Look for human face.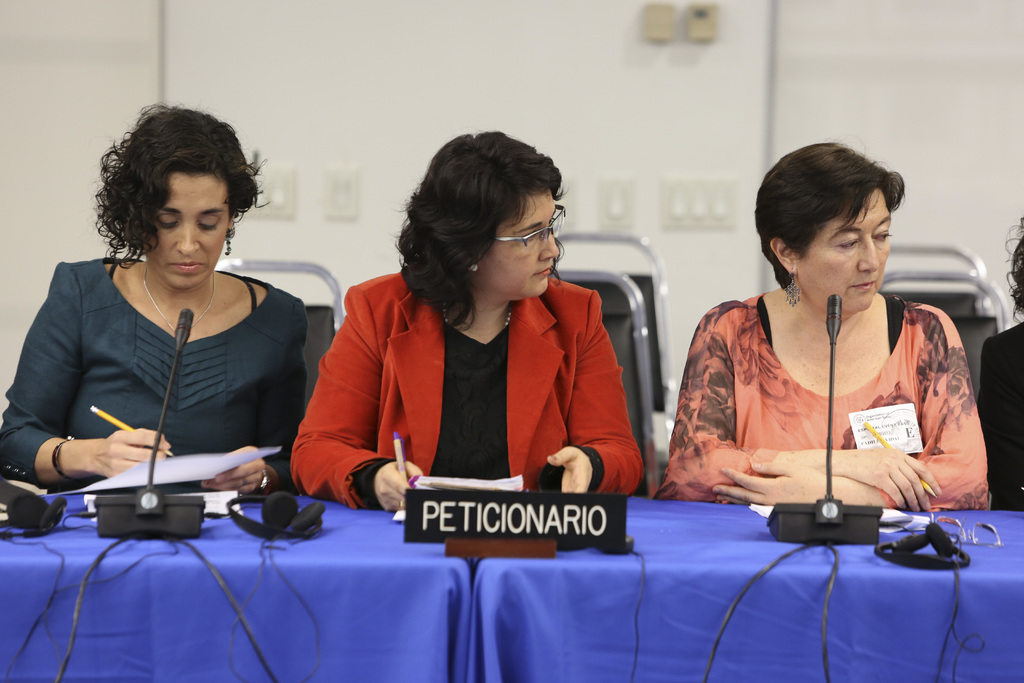
Found: box=[147, 173, 230, 290].
